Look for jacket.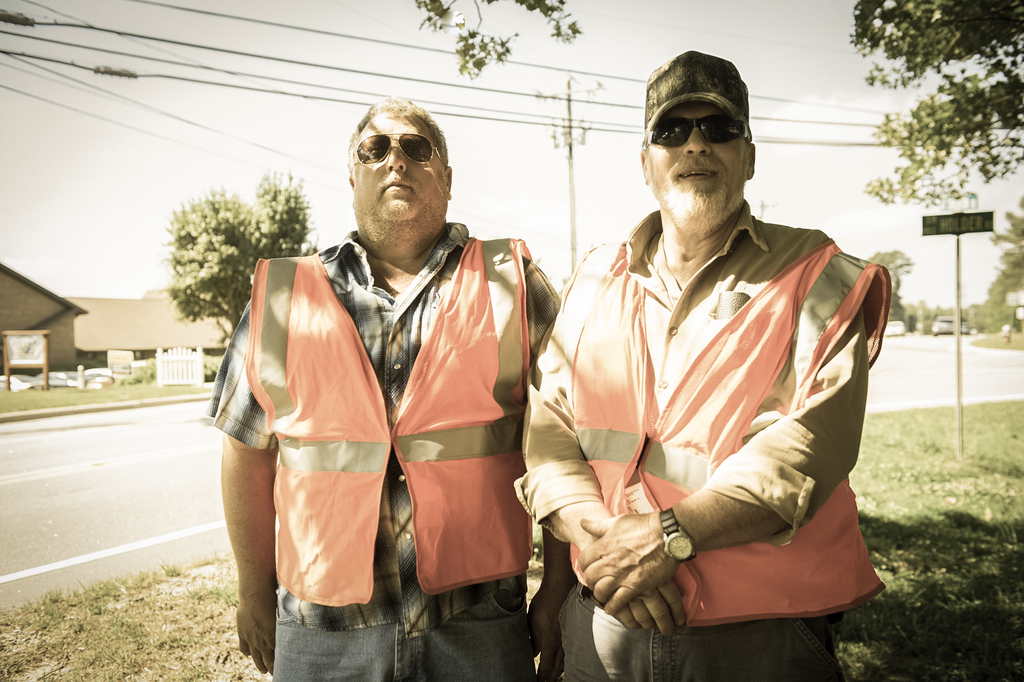
Found: select_region(572, 239, 891, 629).
